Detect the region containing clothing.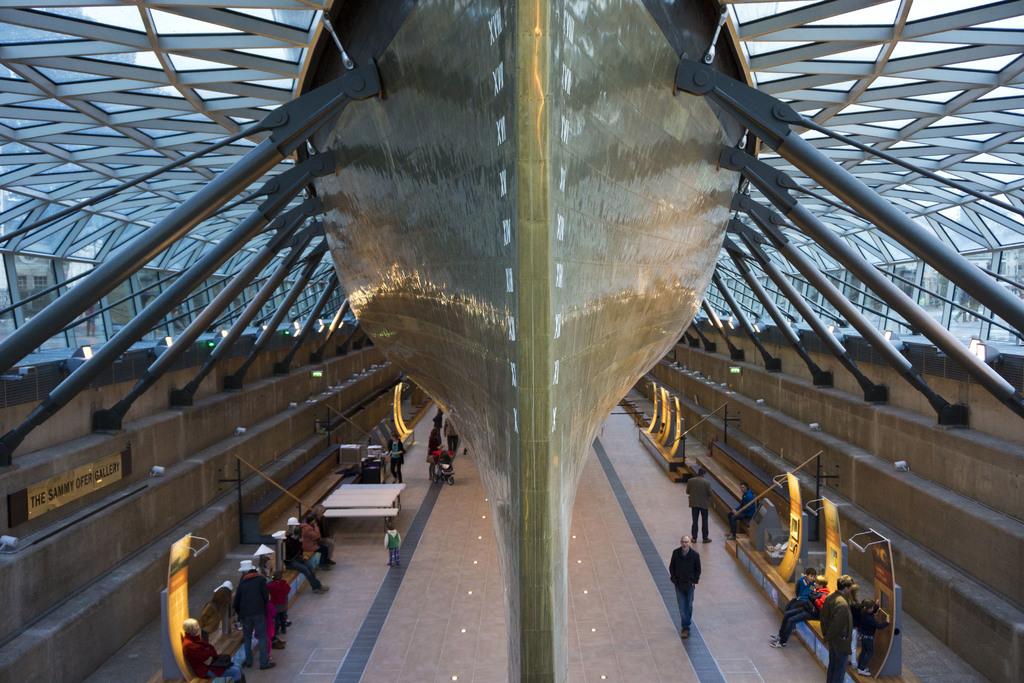
(x1=781, y1=577, x2=822, y2=654).
